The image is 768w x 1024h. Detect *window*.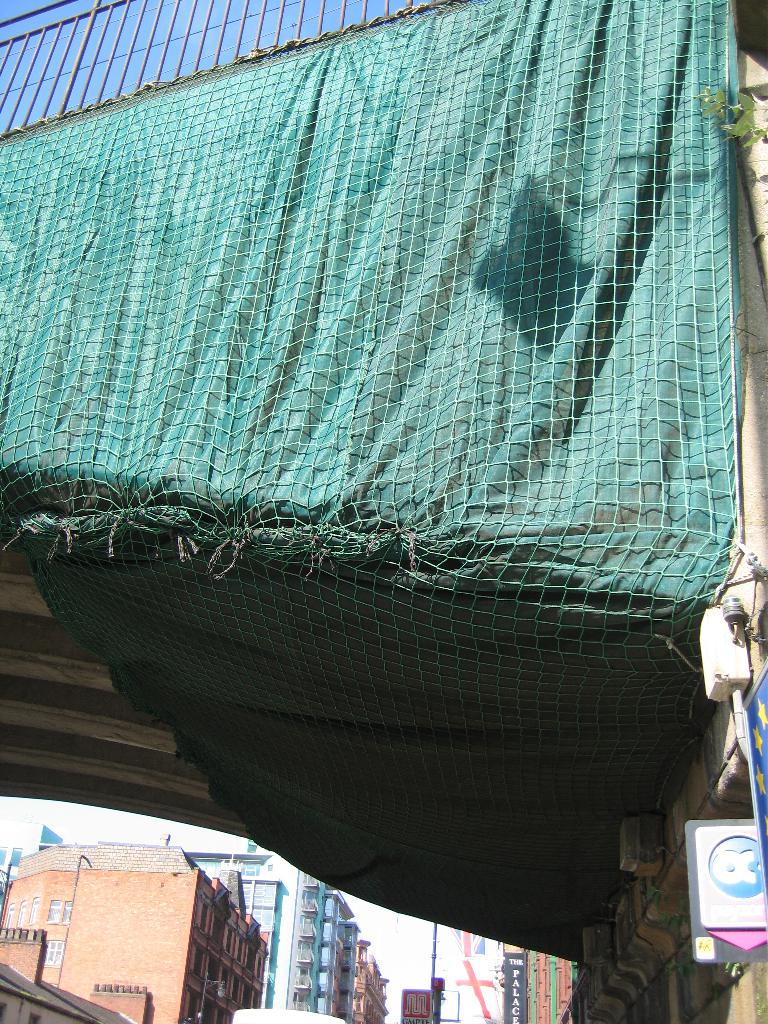
Detection: pyautogui.locateOnScreen(4, 901, 13, 929).
